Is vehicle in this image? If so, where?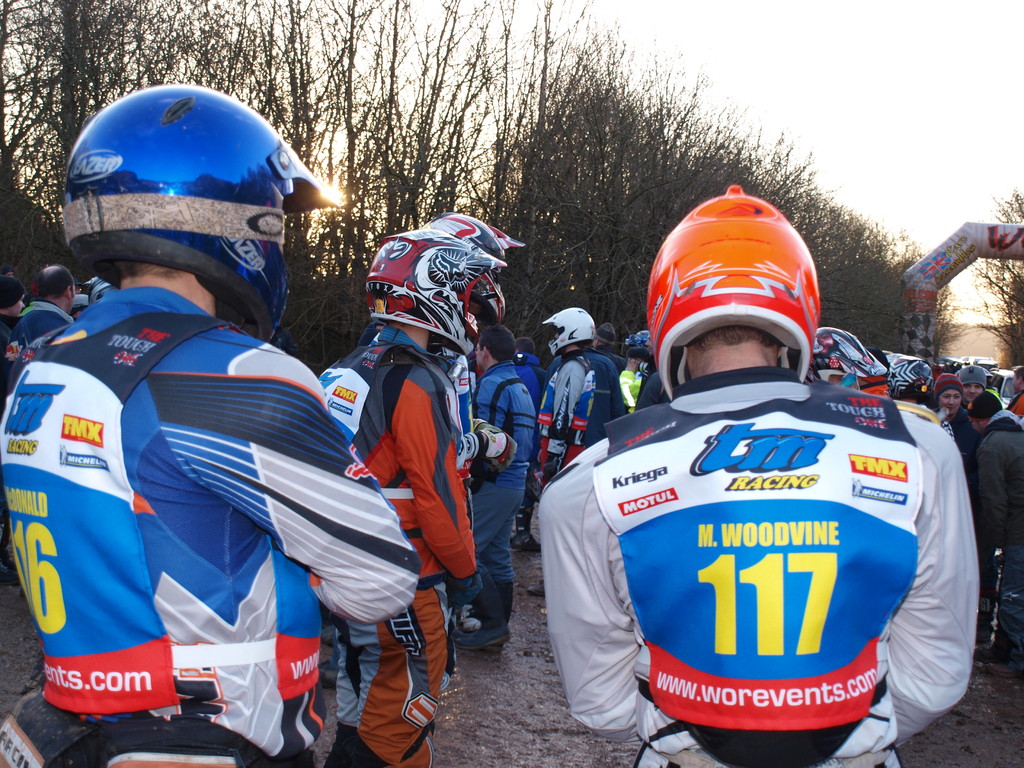
Yes, at BBox(983, 365, 1017, 407).
